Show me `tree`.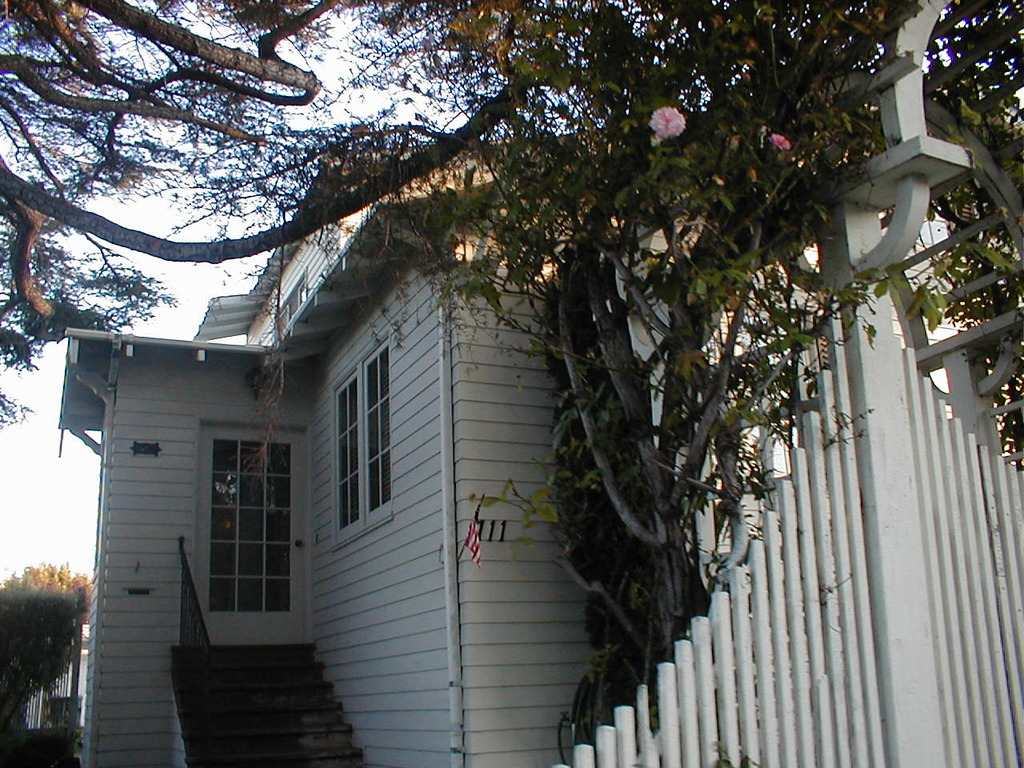
`tree` is here: bbox=[1, 563, 97, 615].
